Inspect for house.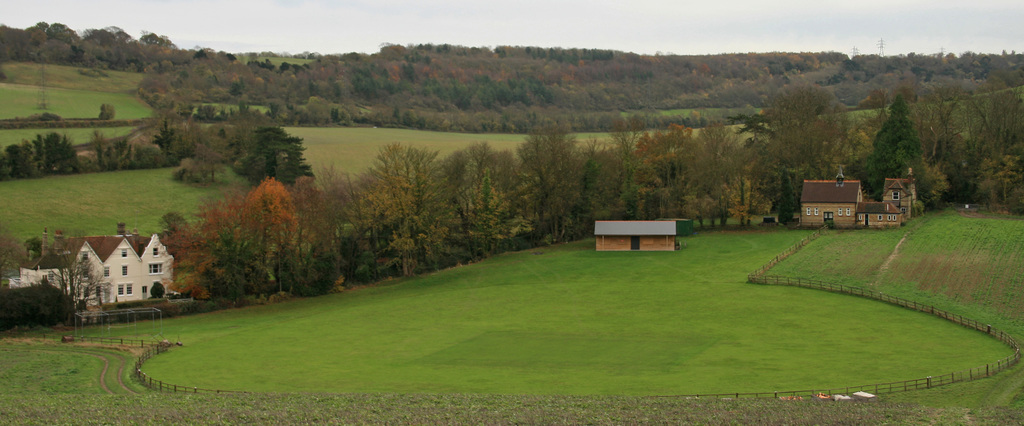
Inspection: region(858, 196, 909, 233).
